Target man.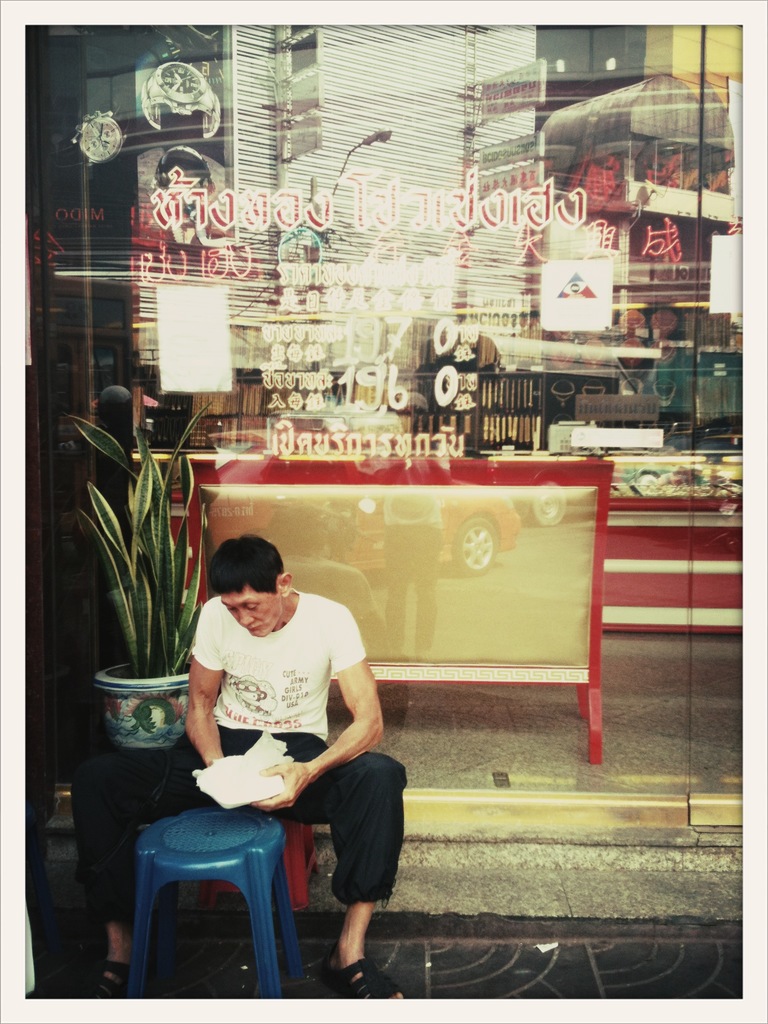
Target region: locate(70, 532, 408, 997).
